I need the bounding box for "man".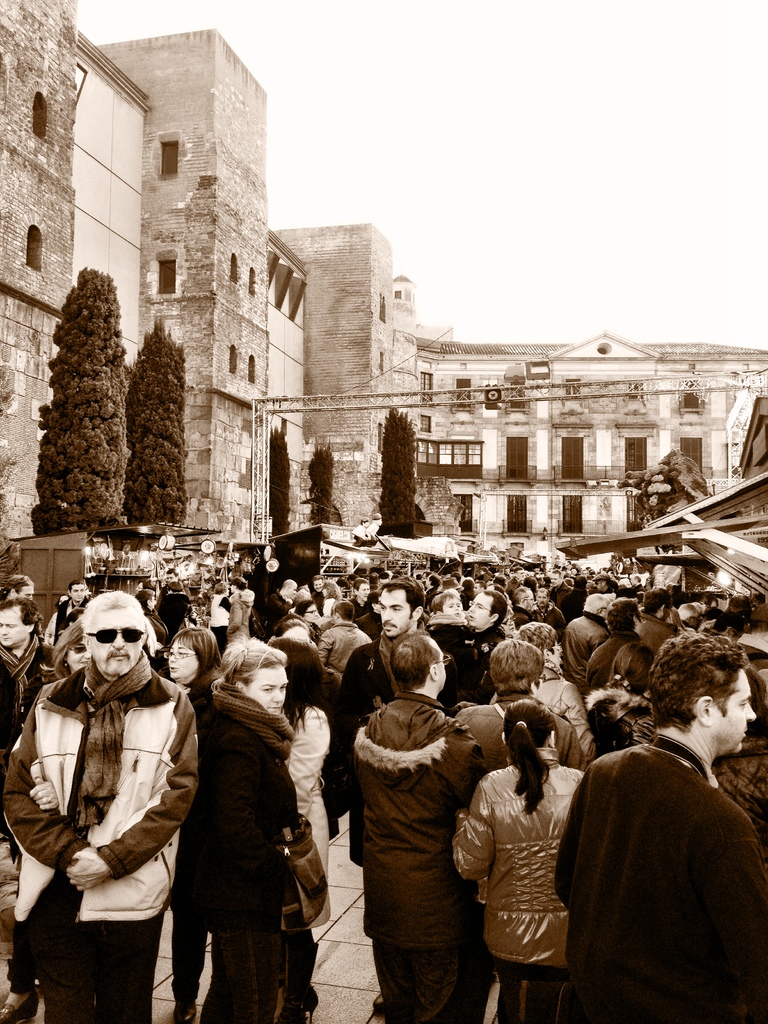
Here it is: select_region(349, 578, 371, 620).
